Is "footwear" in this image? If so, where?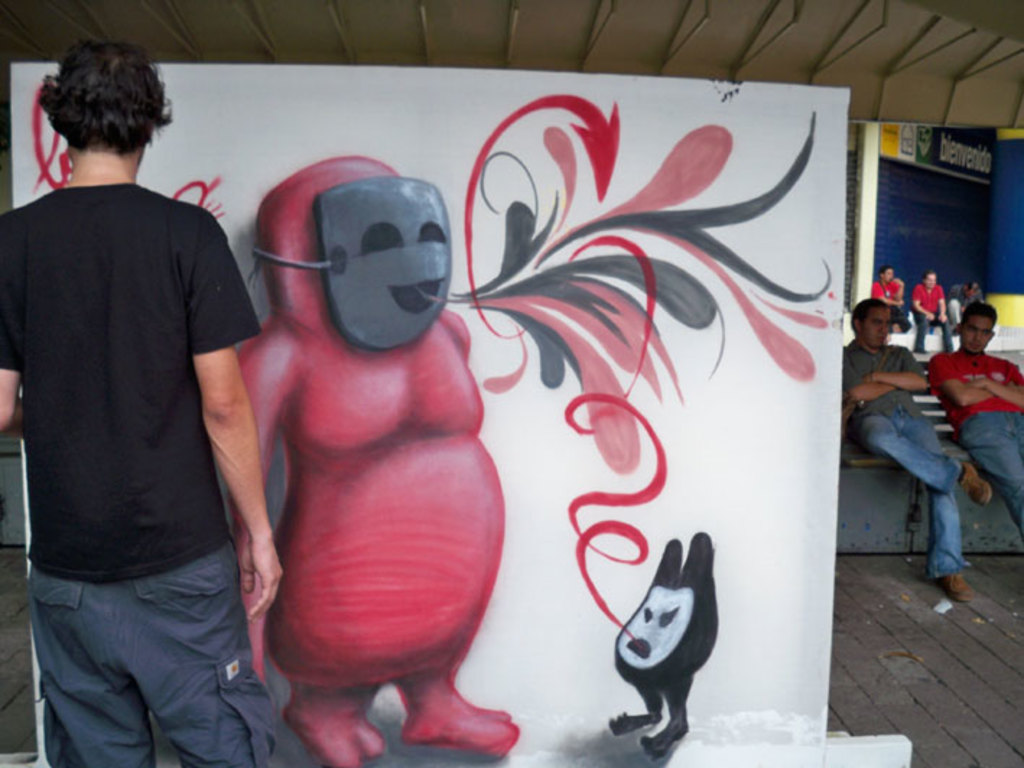
Yes, at {"left": 958, "top": 461, "right": 994, "bottom": 504}.
